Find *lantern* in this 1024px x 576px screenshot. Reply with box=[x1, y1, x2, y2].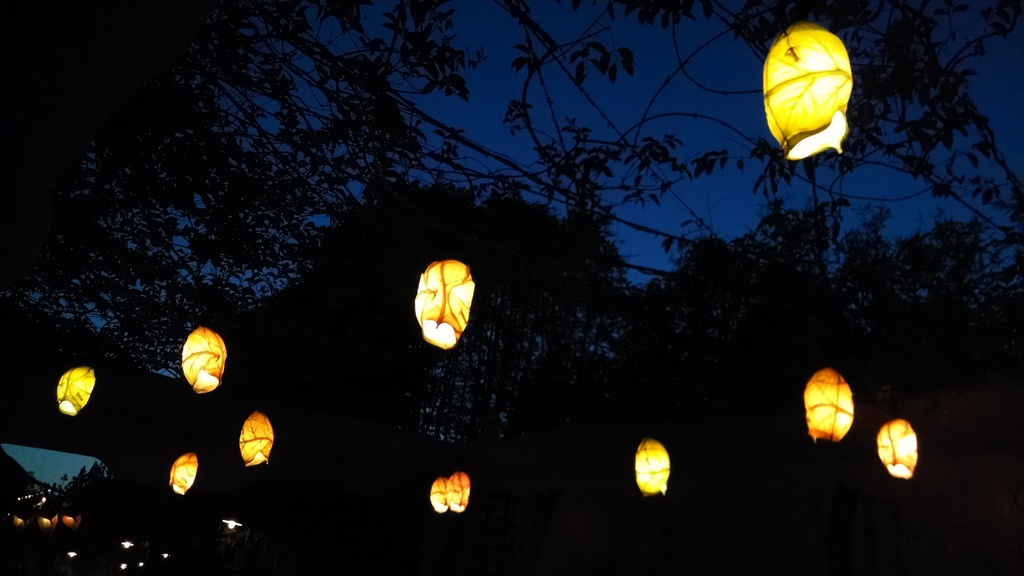
box=[414, 260, 473, 346].
